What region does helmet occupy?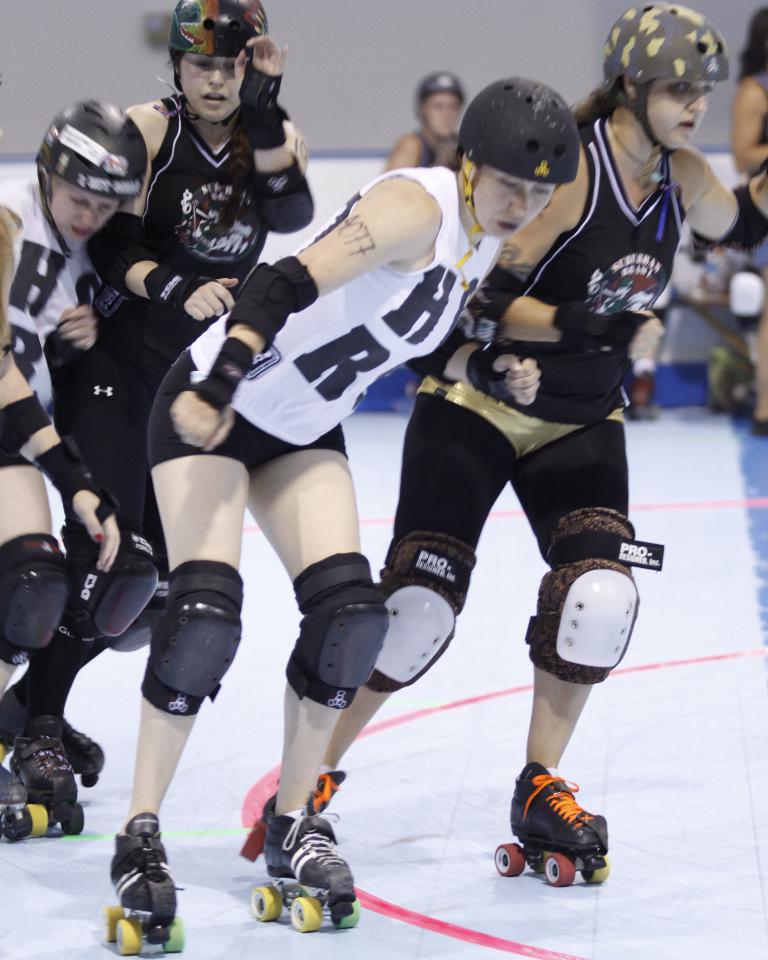
<region>35, 93, 153, 254</region>.
